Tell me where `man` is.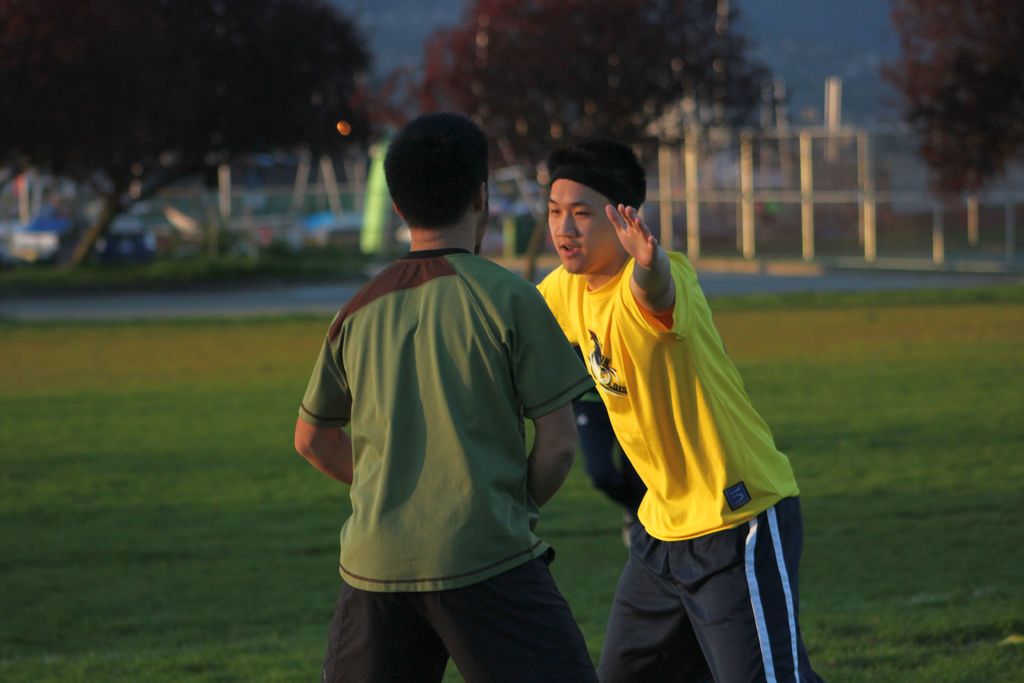
`man` is at rect(530, 122, 836, 682).
